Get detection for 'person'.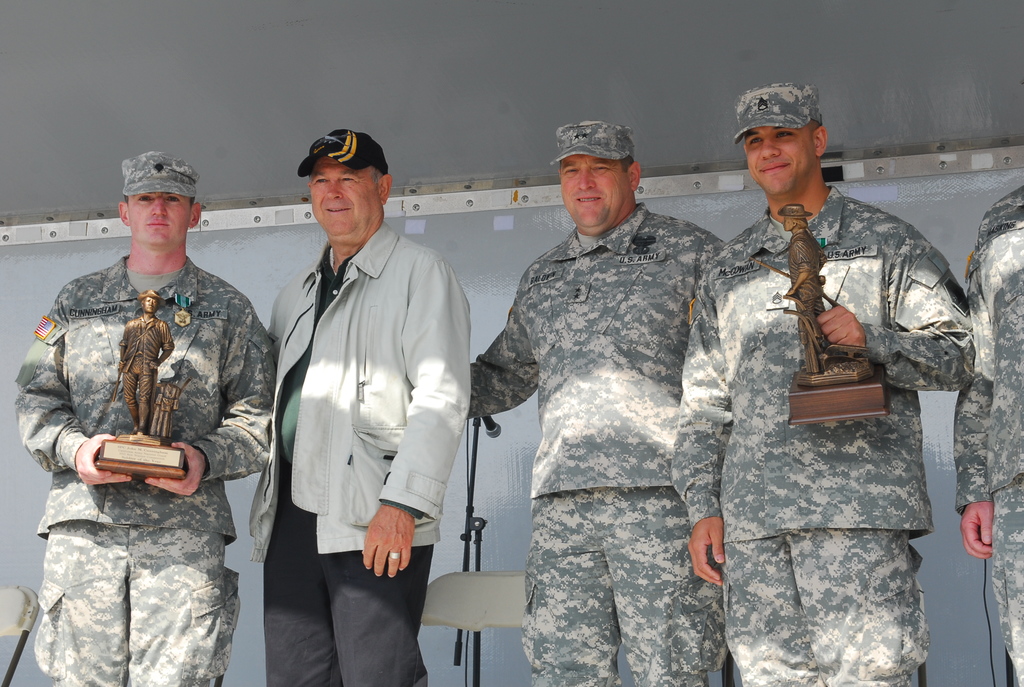
Detection: (left=247, top=128, right=471, bottom=686).
